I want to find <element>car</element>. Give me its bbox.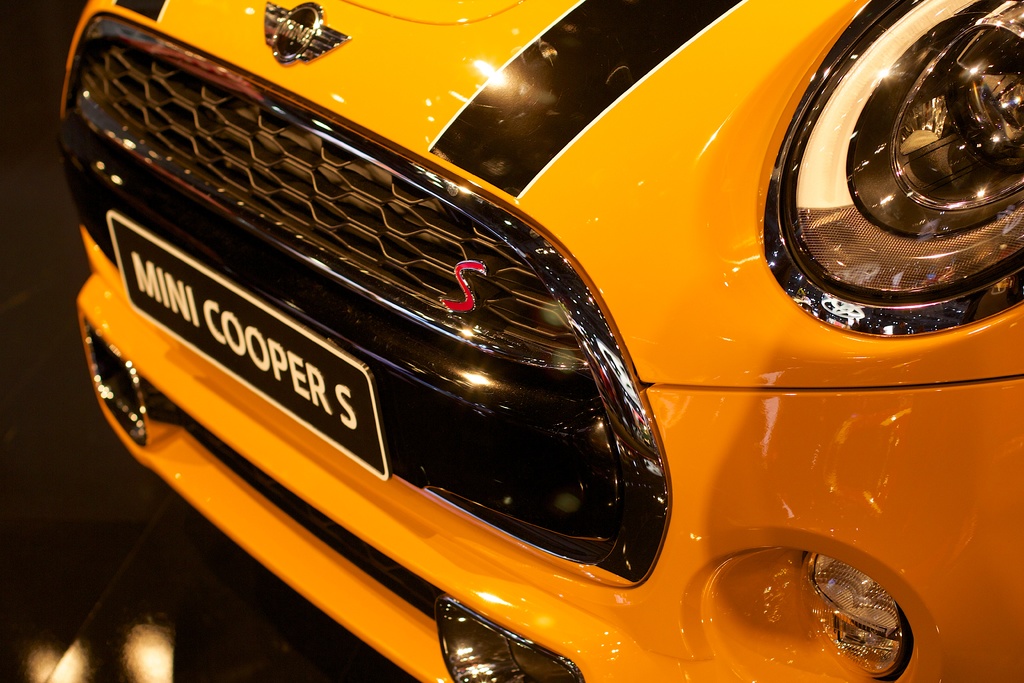
<region>53, 0, 1023, 682</region>.
